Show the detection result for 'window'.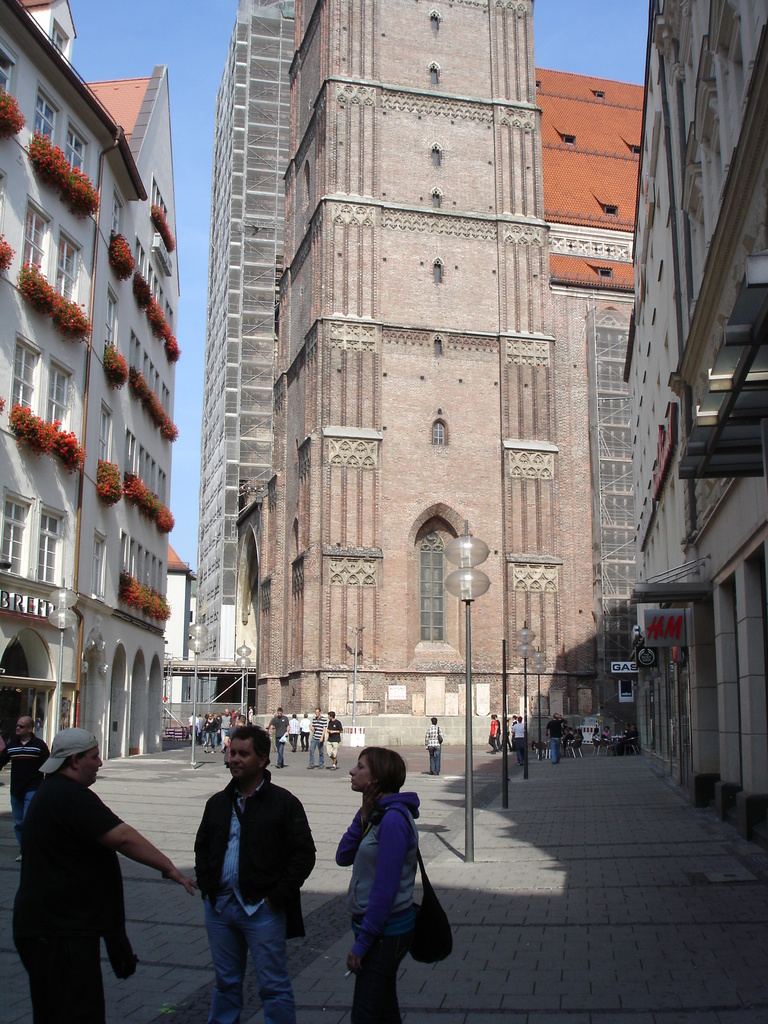
(103,284,112,358).
